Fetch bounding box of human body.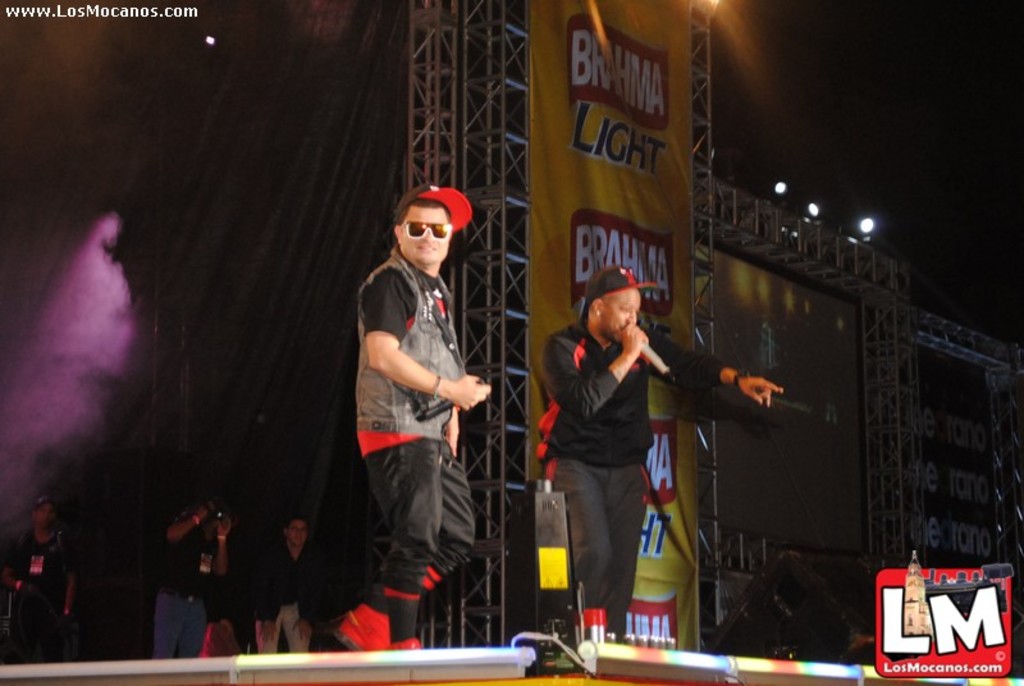
Bbox: x1=342, y1=186, x2=494, y2=648.
